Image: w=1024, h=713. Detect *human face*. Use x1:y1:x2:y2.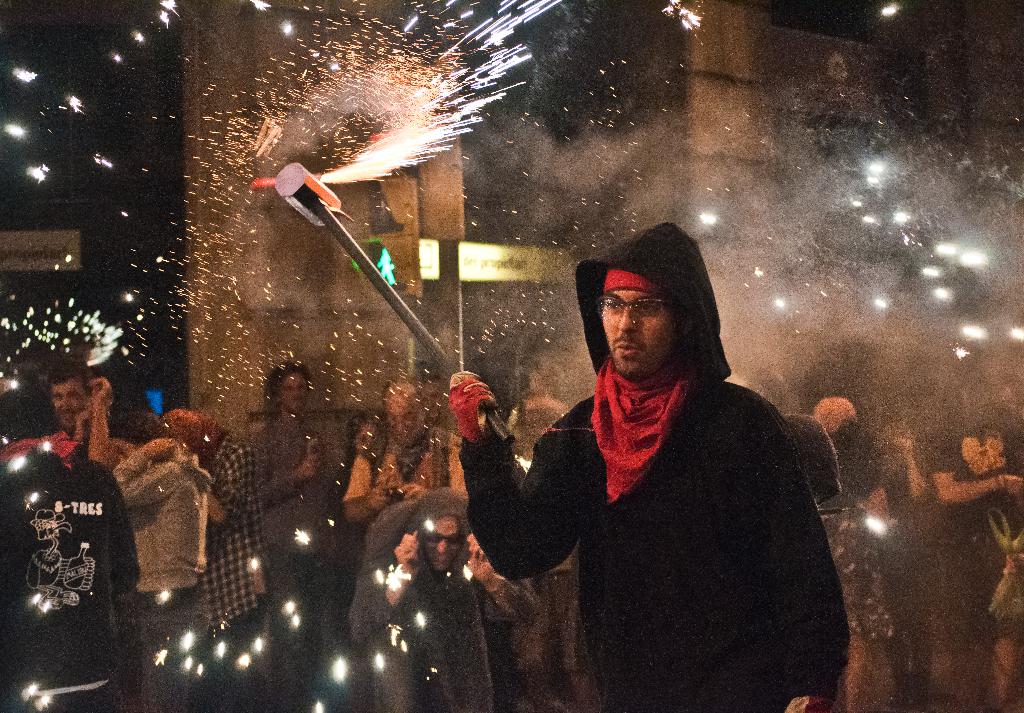
387:406:417:447.
